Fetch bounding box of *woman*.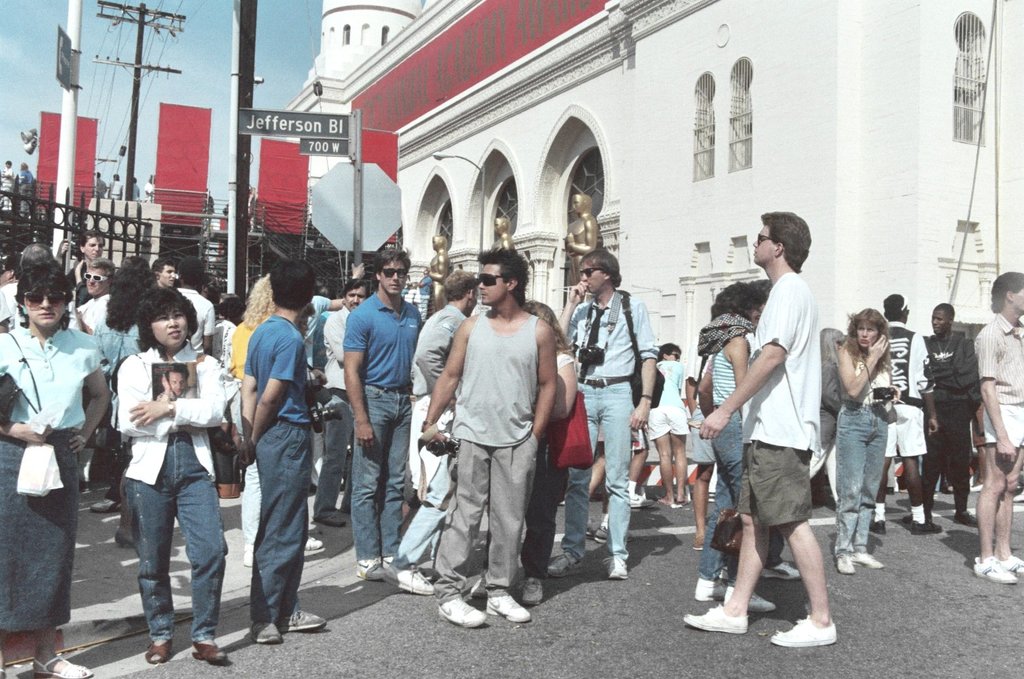
Bbox: <bbox>226, 278, 268, 566</bbox>.
